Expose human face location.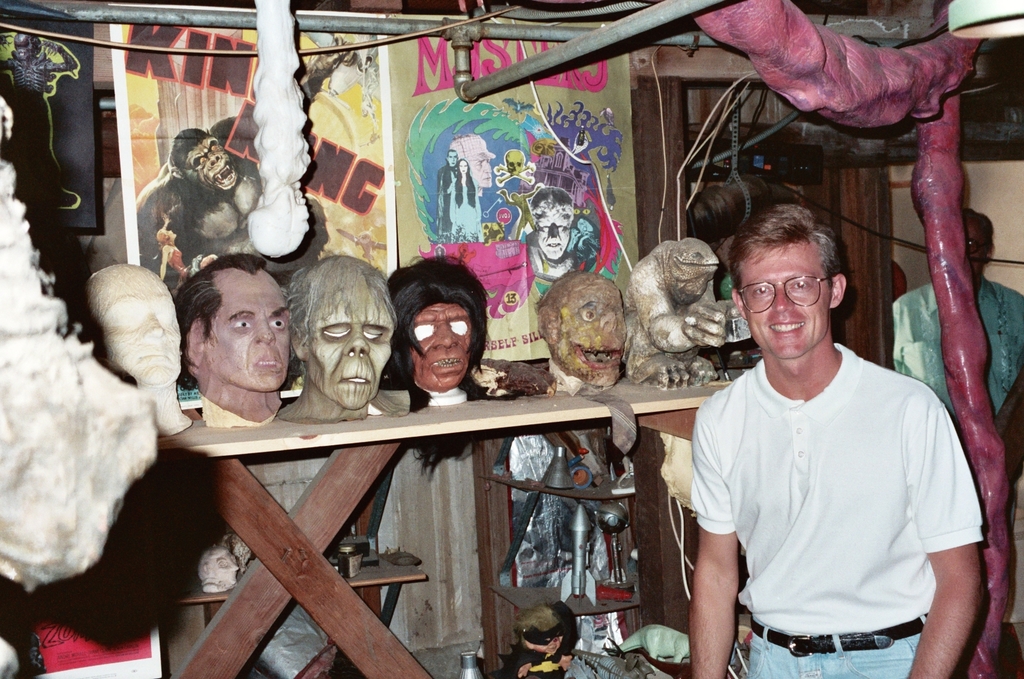
Exposed at rect(204, 270, 291, 386).
